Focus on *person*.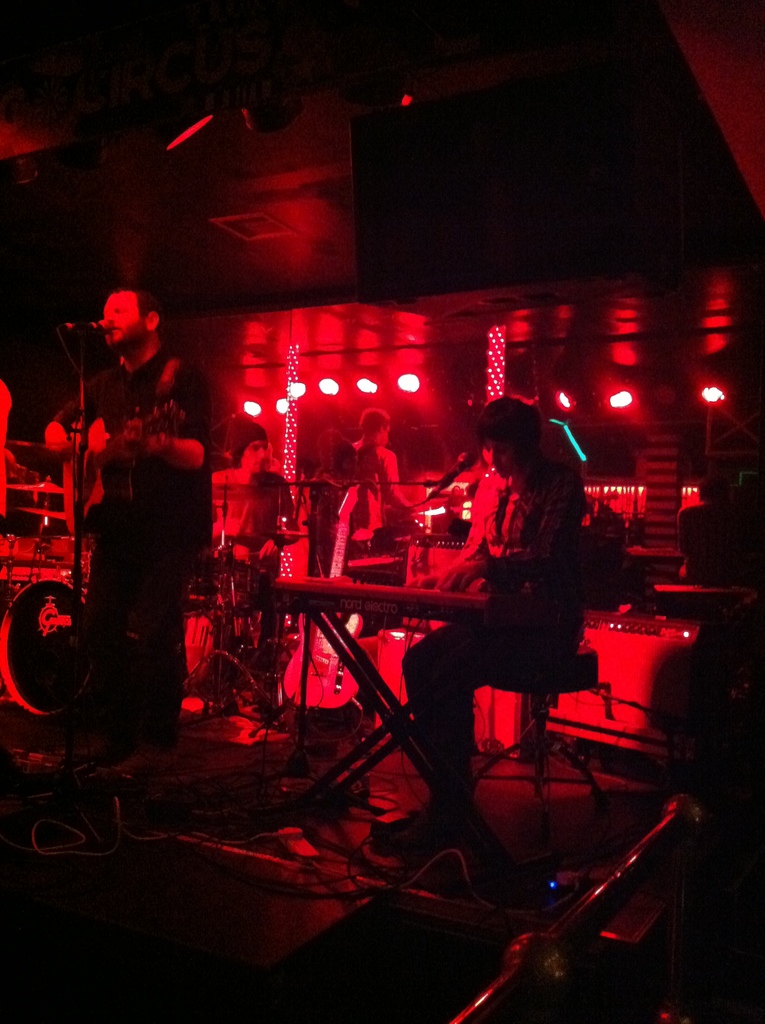
Focused at detection(430, 378, 584, 782).
